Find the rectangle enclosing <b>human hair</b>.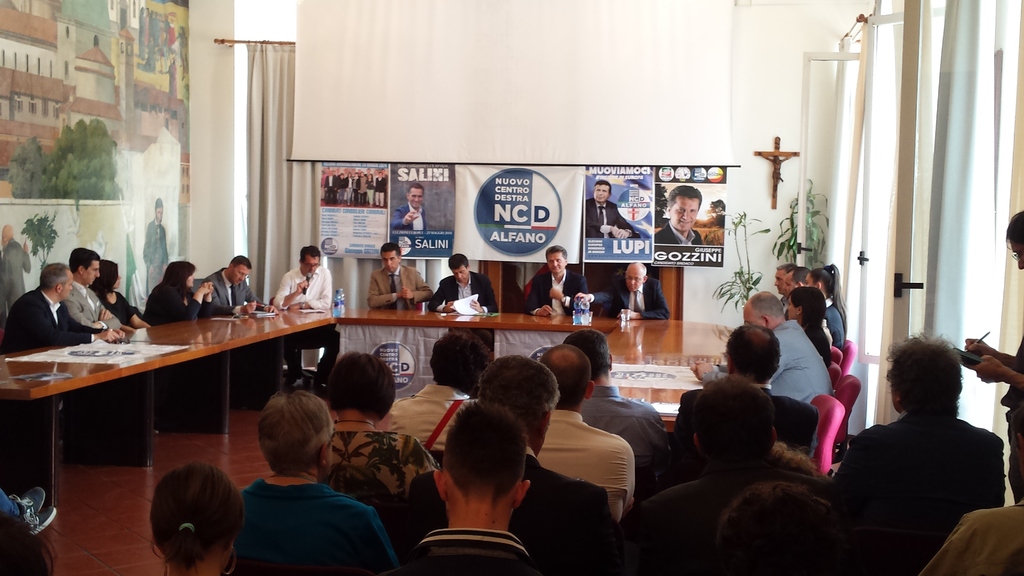
crop(474, 356, 557, 421).
